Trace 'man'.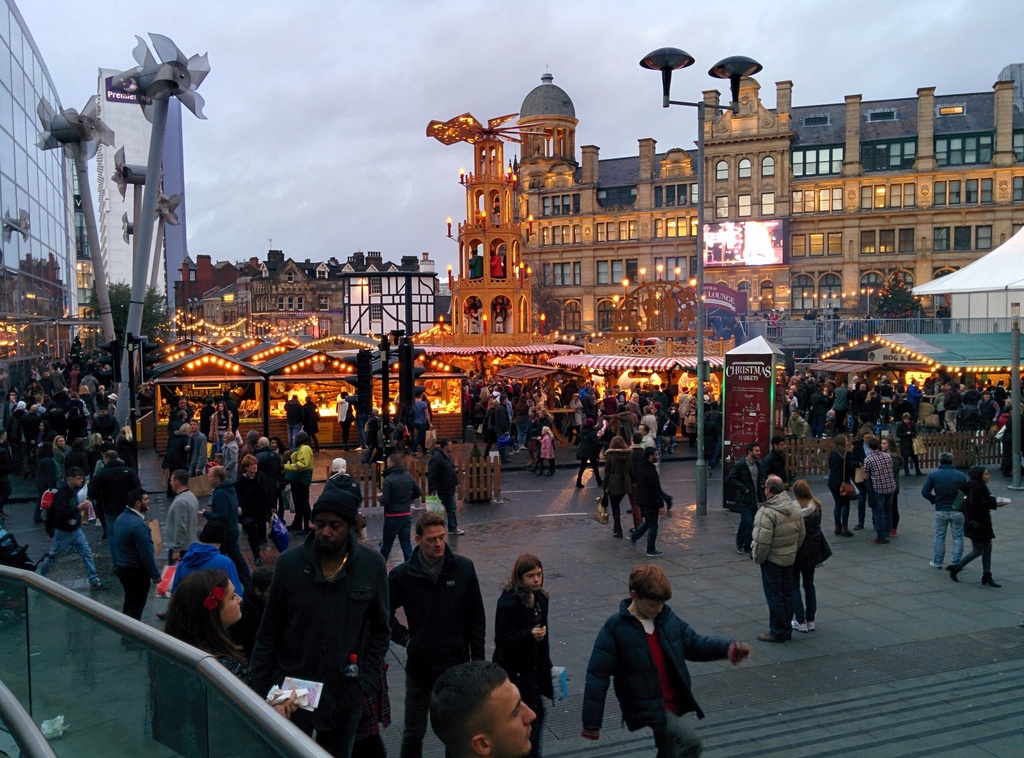
Traced to 410 389 436 435.
